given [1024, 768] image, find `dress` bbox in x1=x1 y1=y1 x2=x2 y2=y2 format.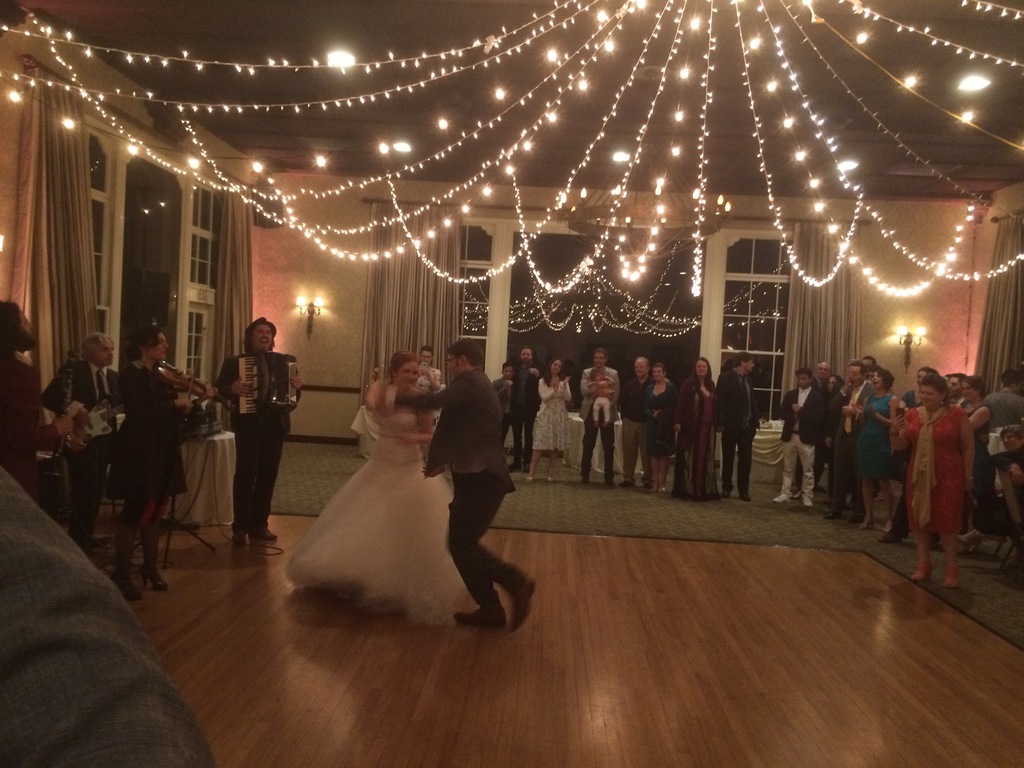
x1=648 y1=382 x2=681 y2=458.
